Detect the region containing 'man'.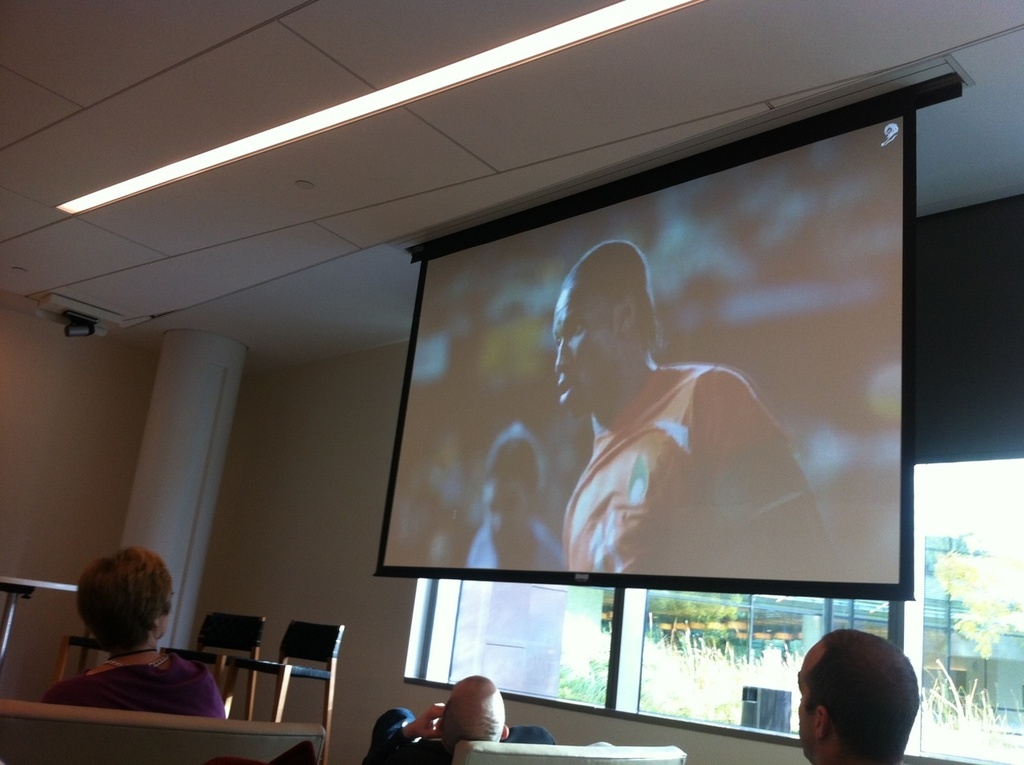
<bbox>470, 423, 570, 571</bbox>.
